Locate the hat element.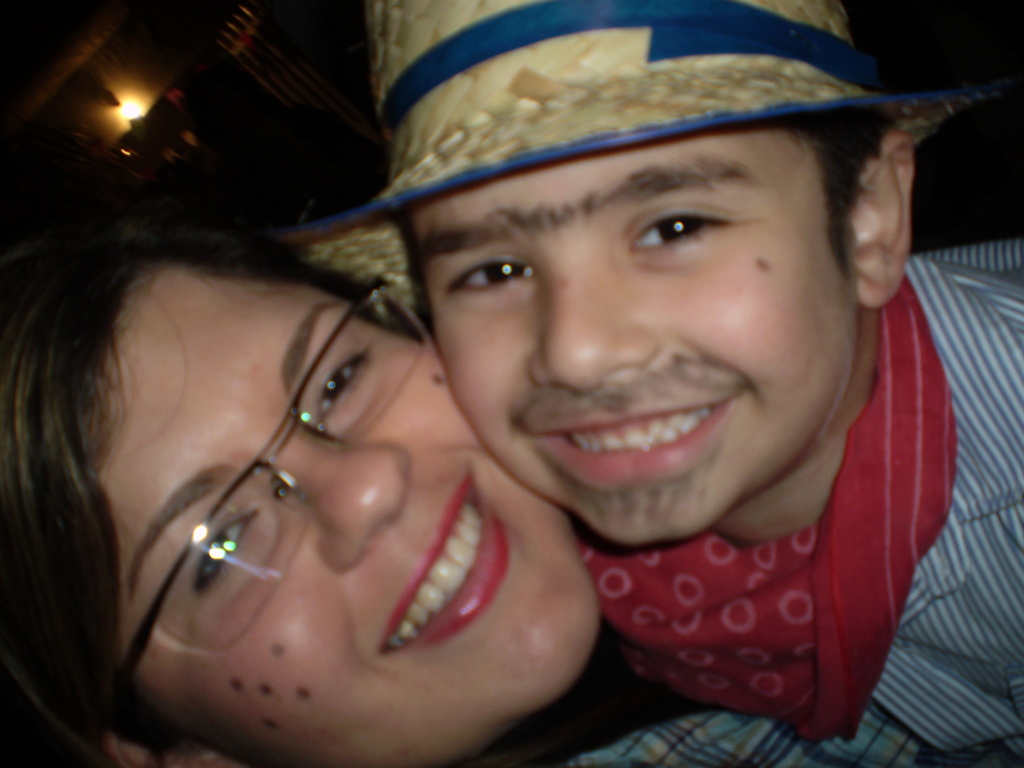
Element bbox: {"x1": 275, "y1": 0, "x2": 986, "y2": 325}.
